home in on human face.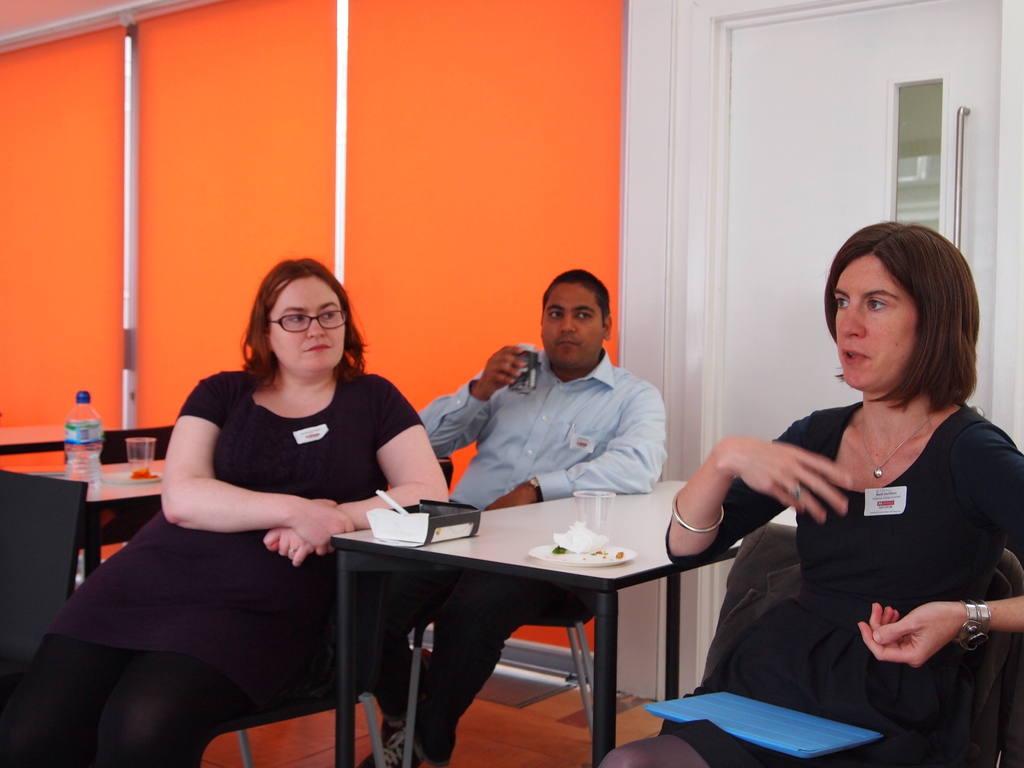
Homed in at (x1=269, y1=277, x2=346, y2=378).
